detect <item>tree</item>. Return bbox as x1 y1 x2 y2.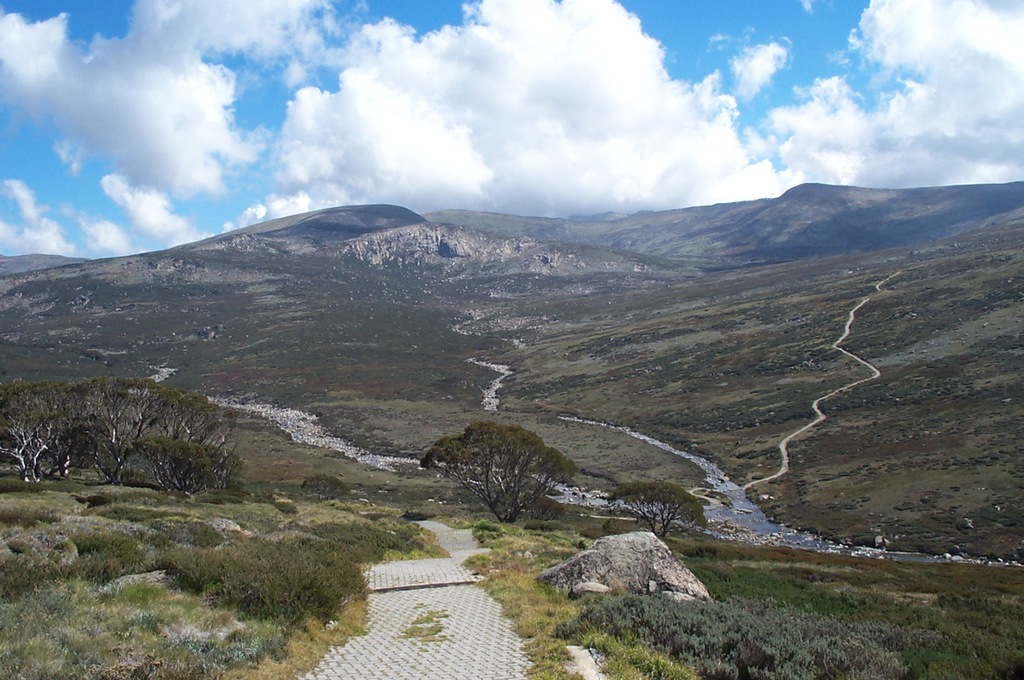
0 374 102 485.
